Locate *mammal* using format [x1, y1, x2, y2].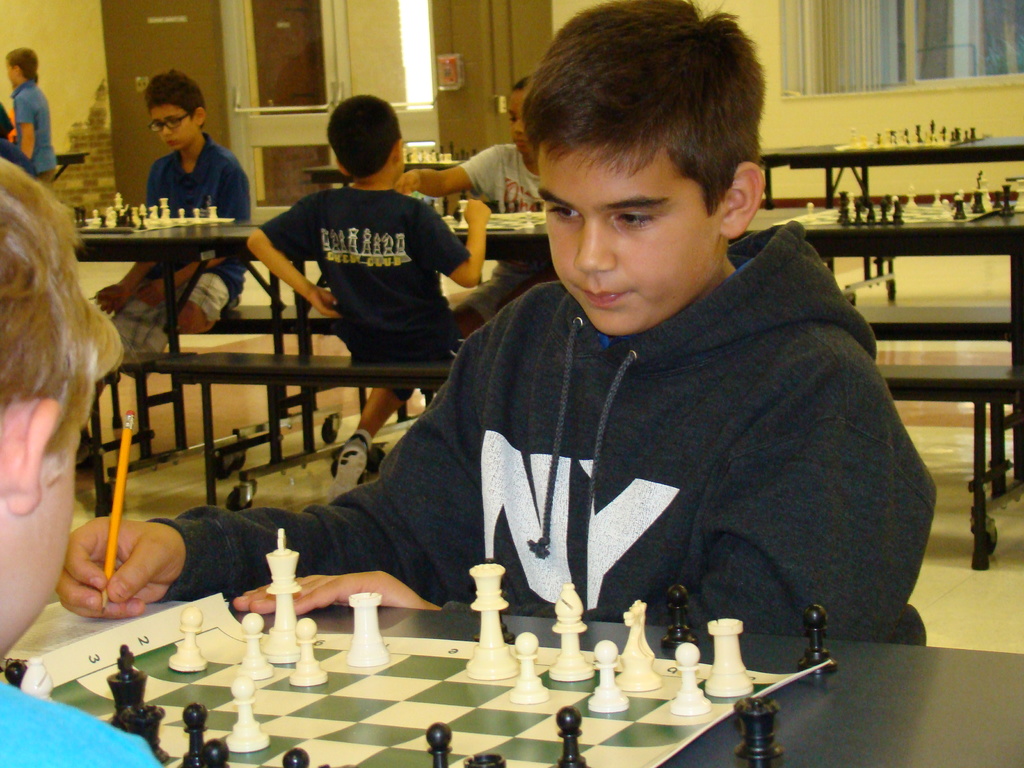
[59, 0, 936, 640].
